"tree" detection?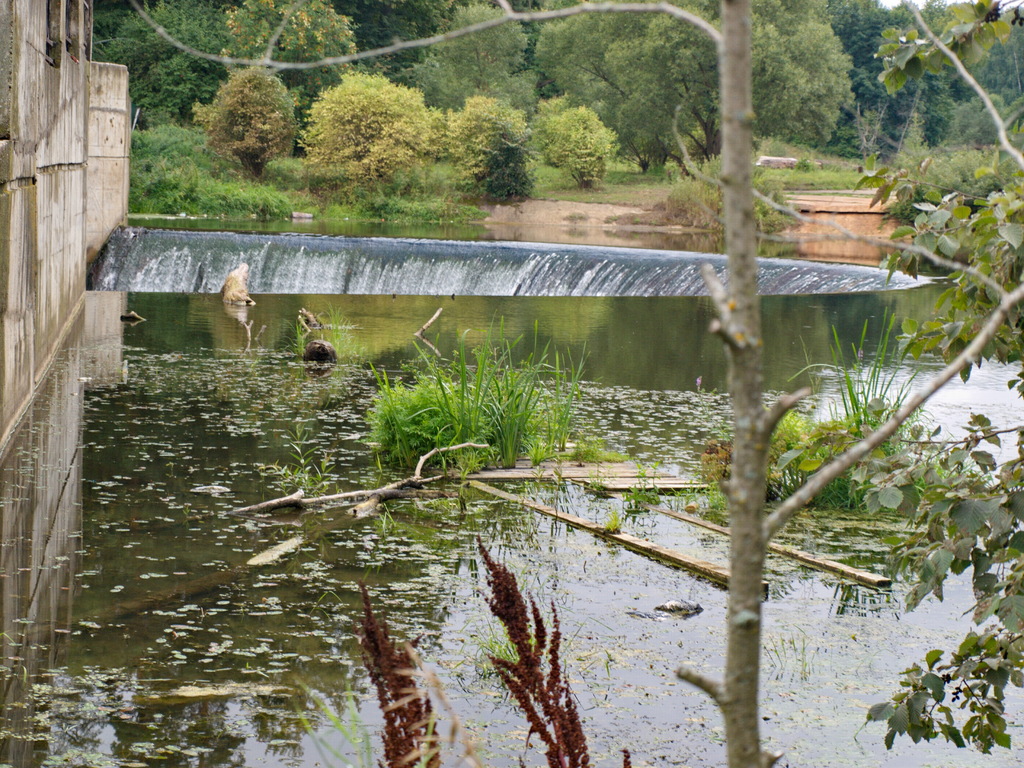
bbox=[221, 0, 356, 165]
